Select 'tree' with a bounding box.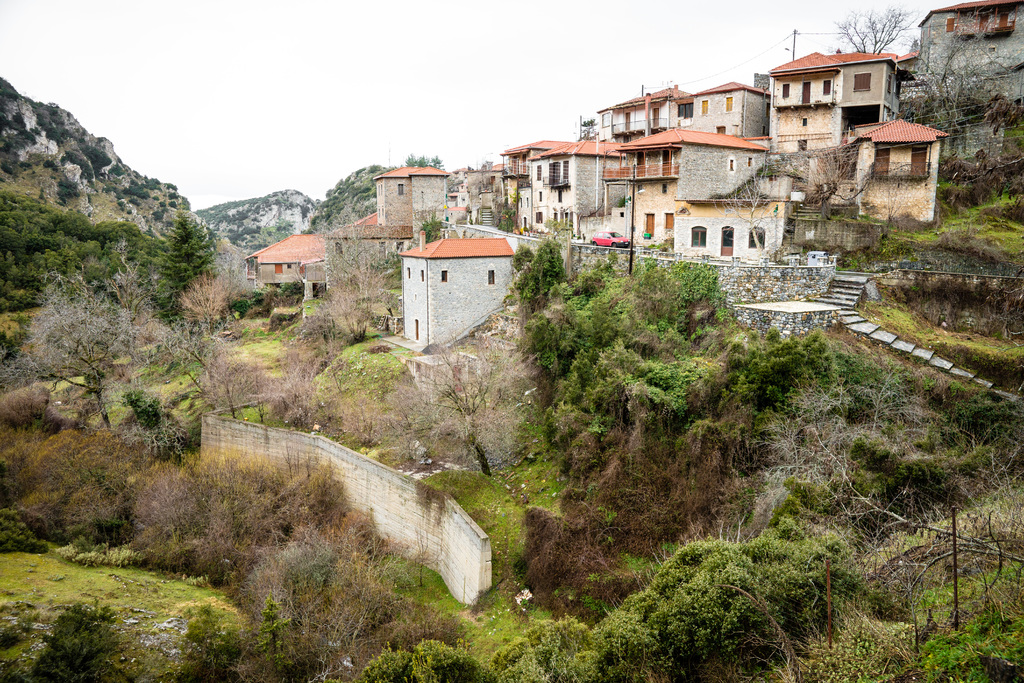
<box>581,117,598,139</box>.
